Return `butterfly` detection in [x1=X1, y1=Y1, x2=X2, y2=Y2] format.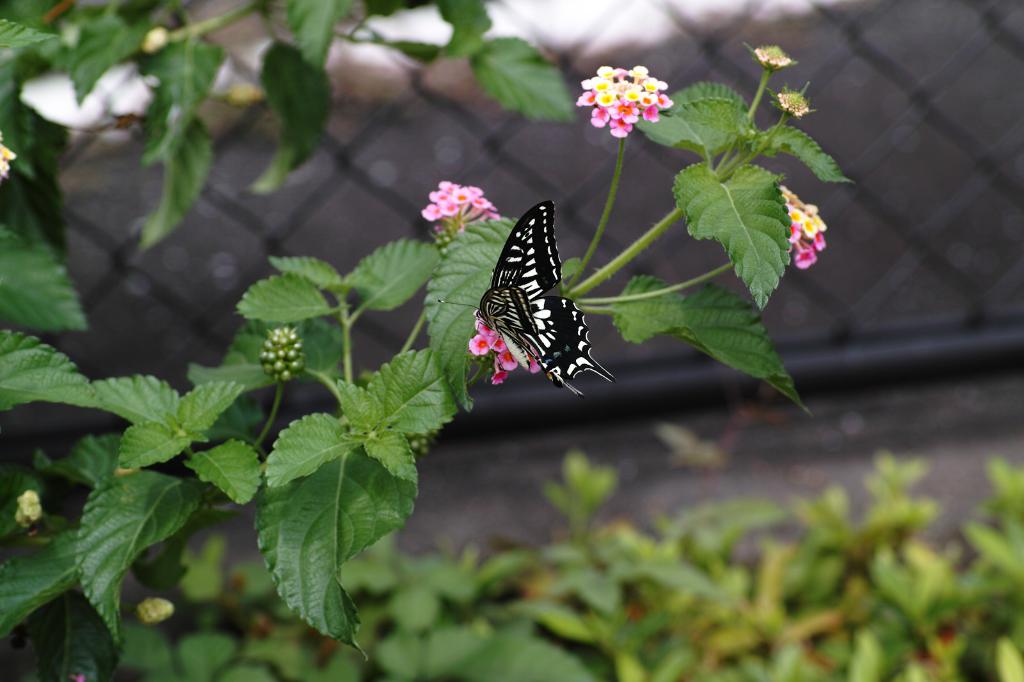
[x1=436, y1=198, x2=615, y2=396].
